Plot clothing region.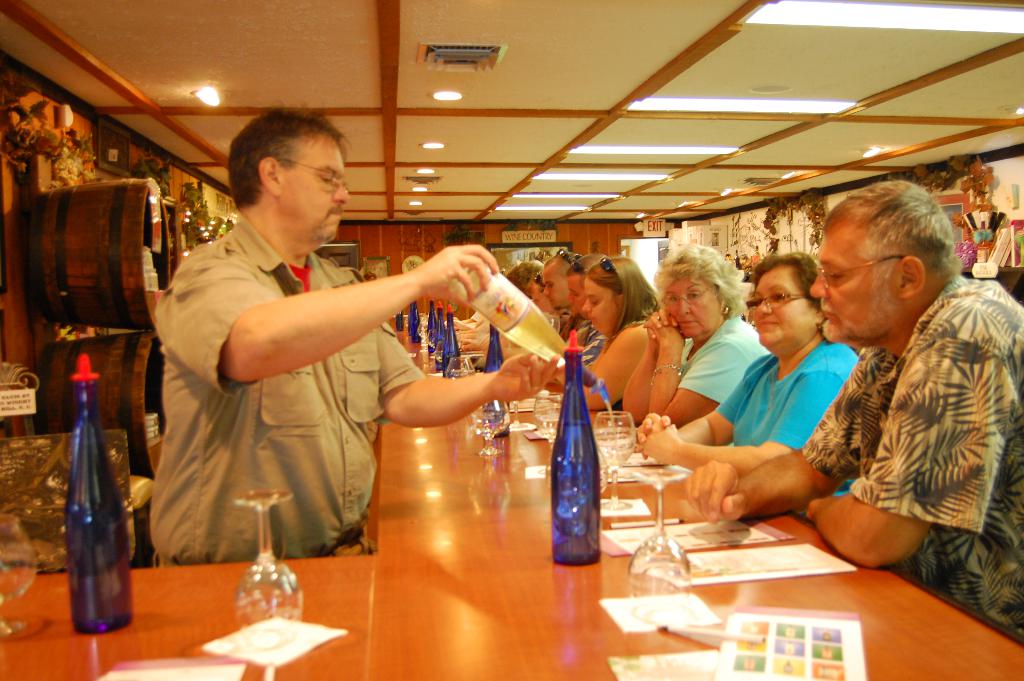
Plotted at (left=792, top=272, right=1023, bottom=636).
